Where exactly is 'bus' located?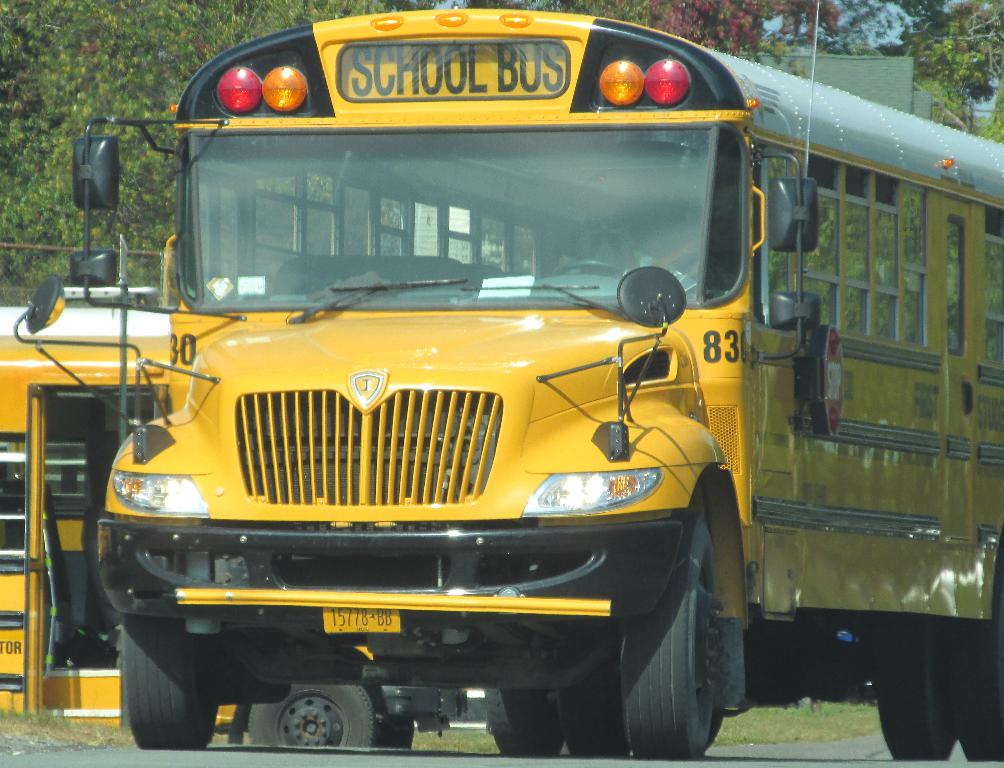
Its bounding box is [12, 0, 1003, 760].
